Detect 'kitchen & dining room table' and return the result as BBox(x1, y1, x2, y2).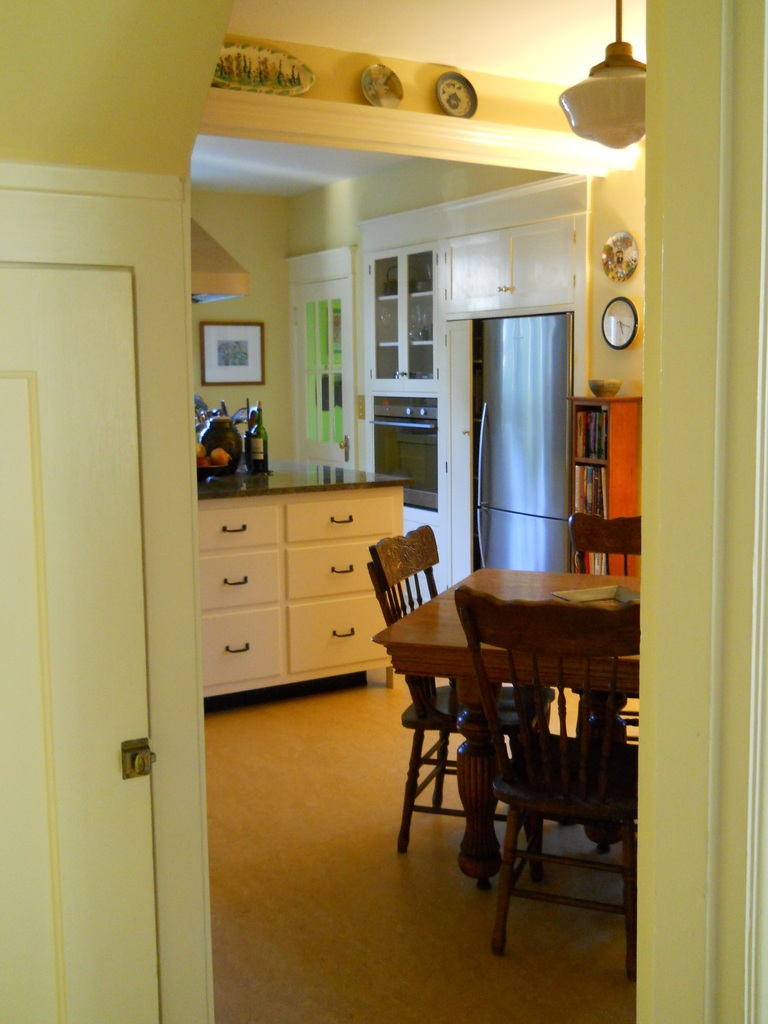
BBox(367, 506, 647, 978).
